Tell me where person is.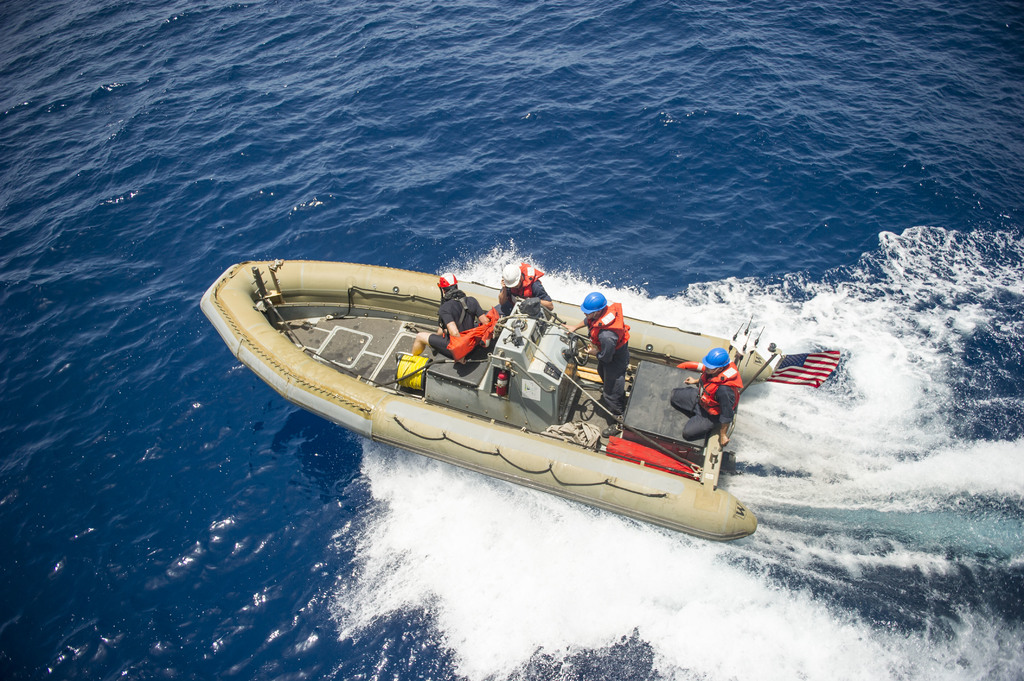
person is at region(671, 342, 743, 442).
